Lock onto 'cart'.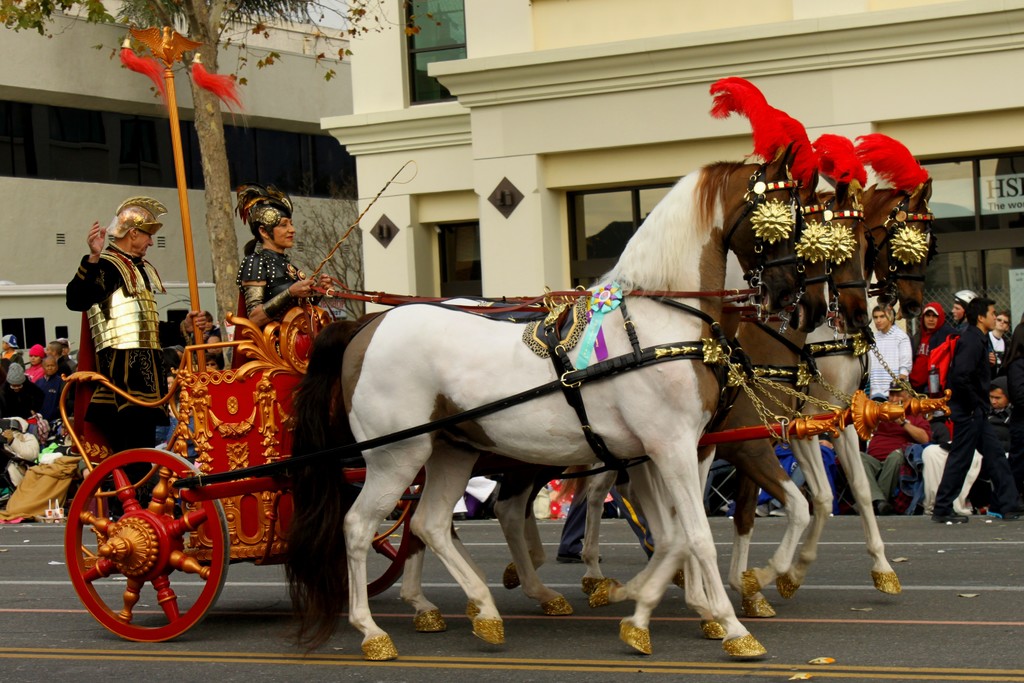
Locked: <box>58,24,951,646</box>.
